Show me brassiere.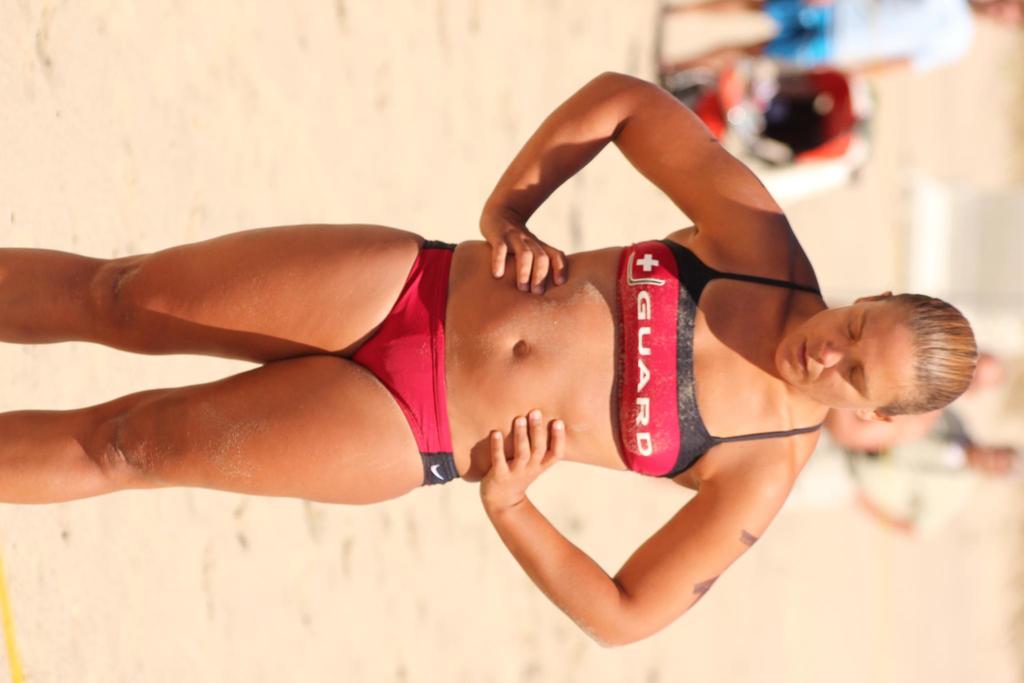
brassiere is here: l=616, t=235, r=830, b=481.
